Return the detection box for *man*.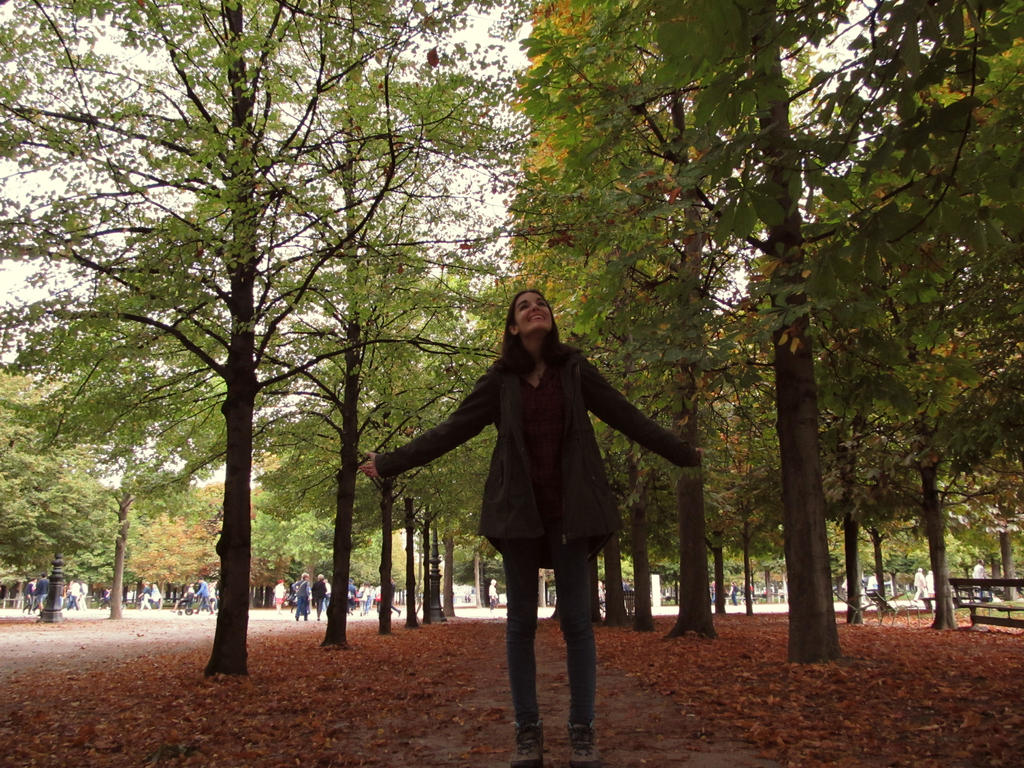
[left=29, top=569, right=47, bottom=617].
